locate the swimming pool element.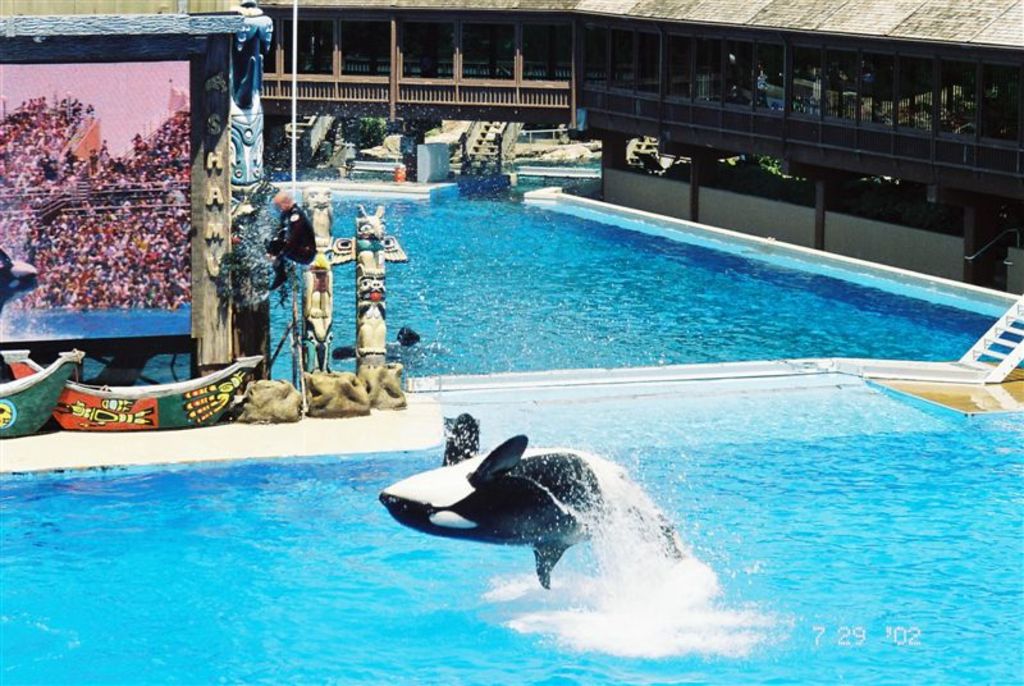
Element bbox: bbox(31, 180, 1023, 388).
